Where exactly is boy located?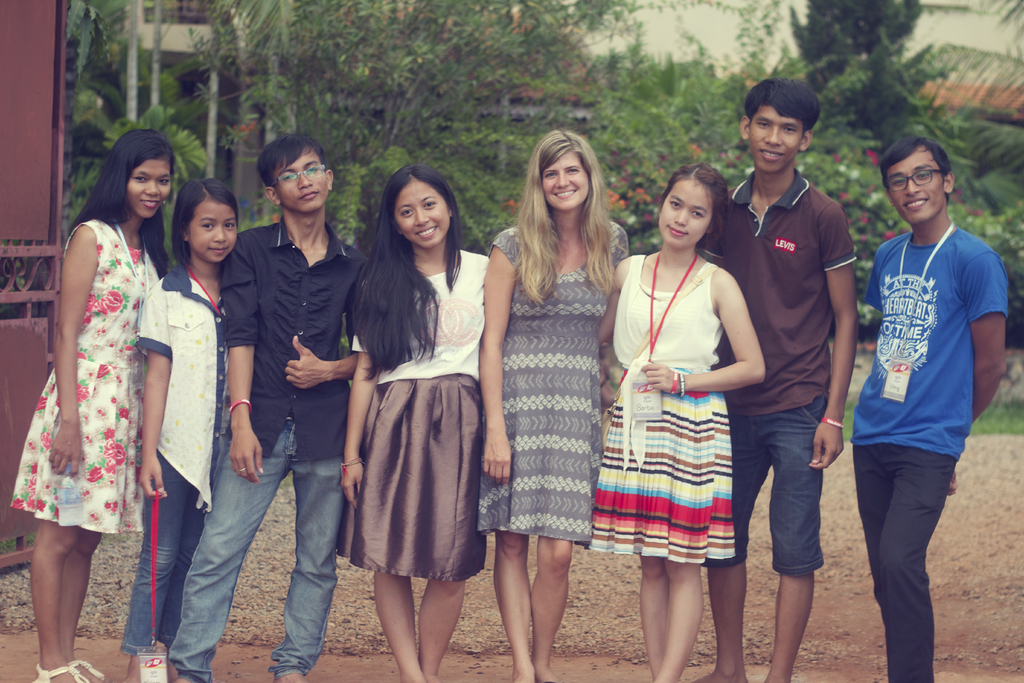
Its bounding box is Rect(170, 135, 364, 682).
